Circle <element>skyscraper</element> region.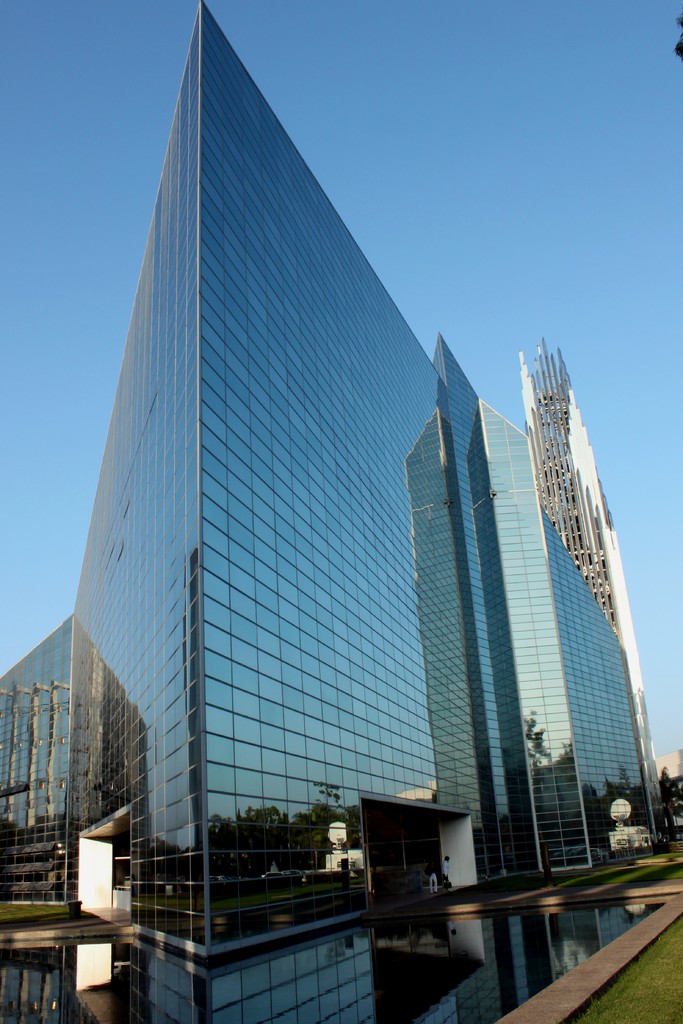
Region: 24:0:606:1008.
